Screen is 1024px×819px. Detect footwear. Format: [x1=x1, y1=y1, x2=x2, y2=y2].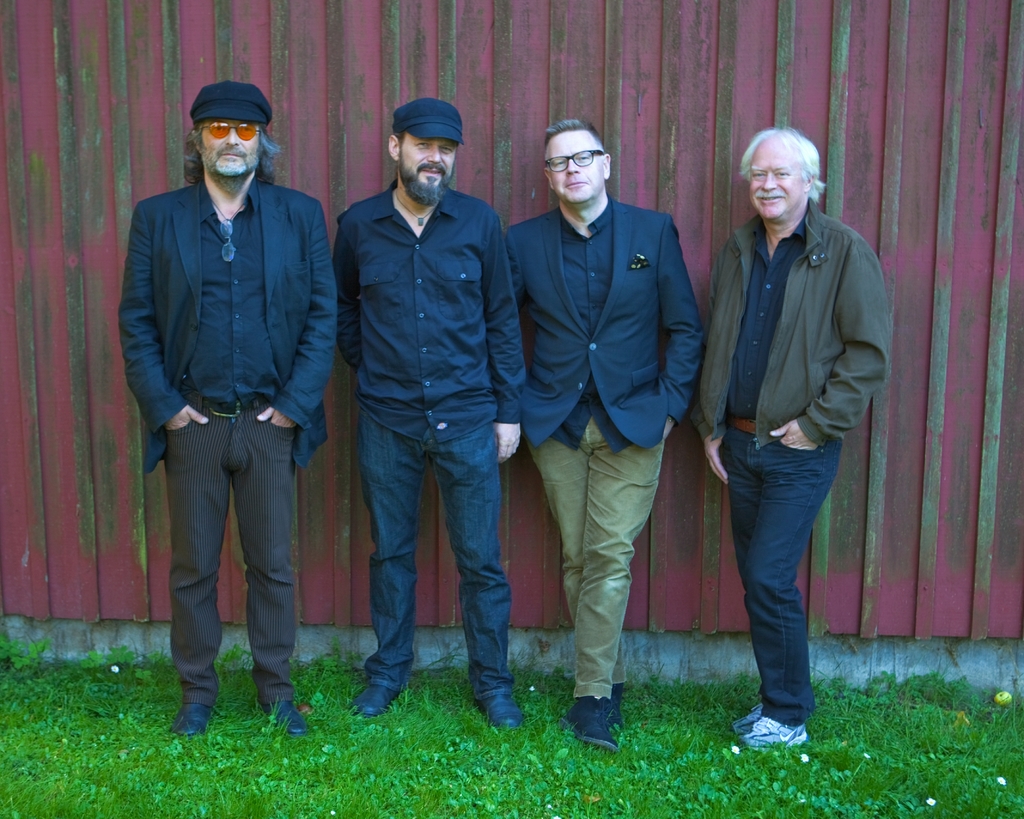
[x1=347, y1=683, x2=404, y2=718].
